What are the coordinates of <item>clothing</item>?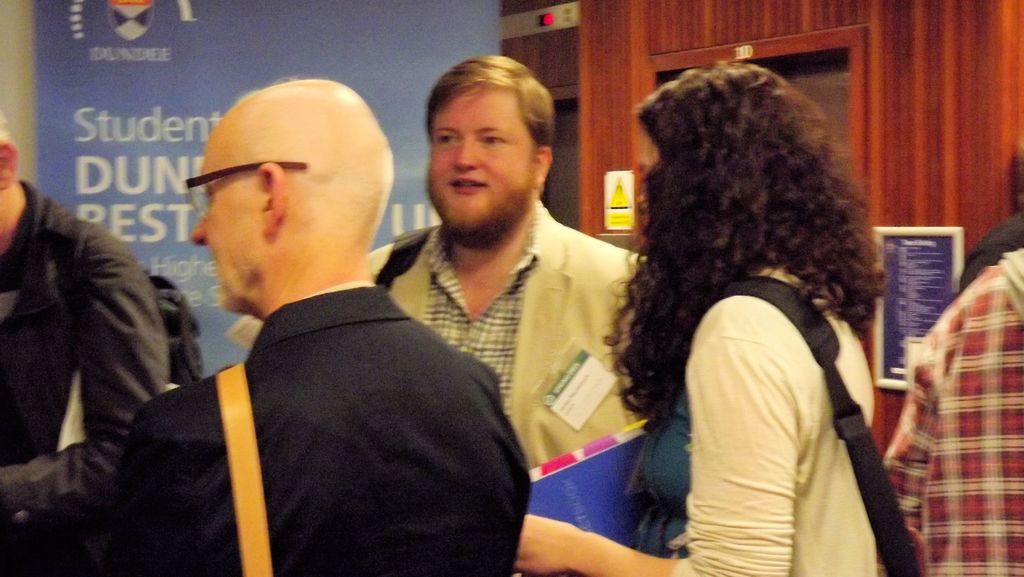
crop(0, 276, 533, 576).
